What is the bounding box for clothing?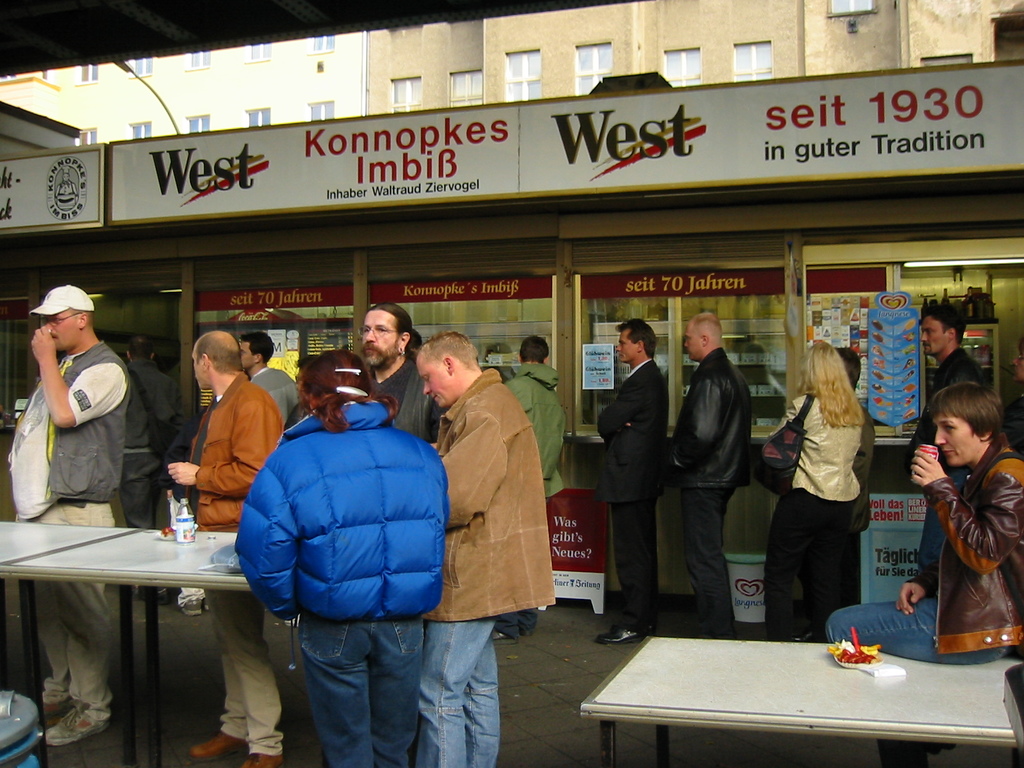
bbox=[415, 345, 554, 660].
